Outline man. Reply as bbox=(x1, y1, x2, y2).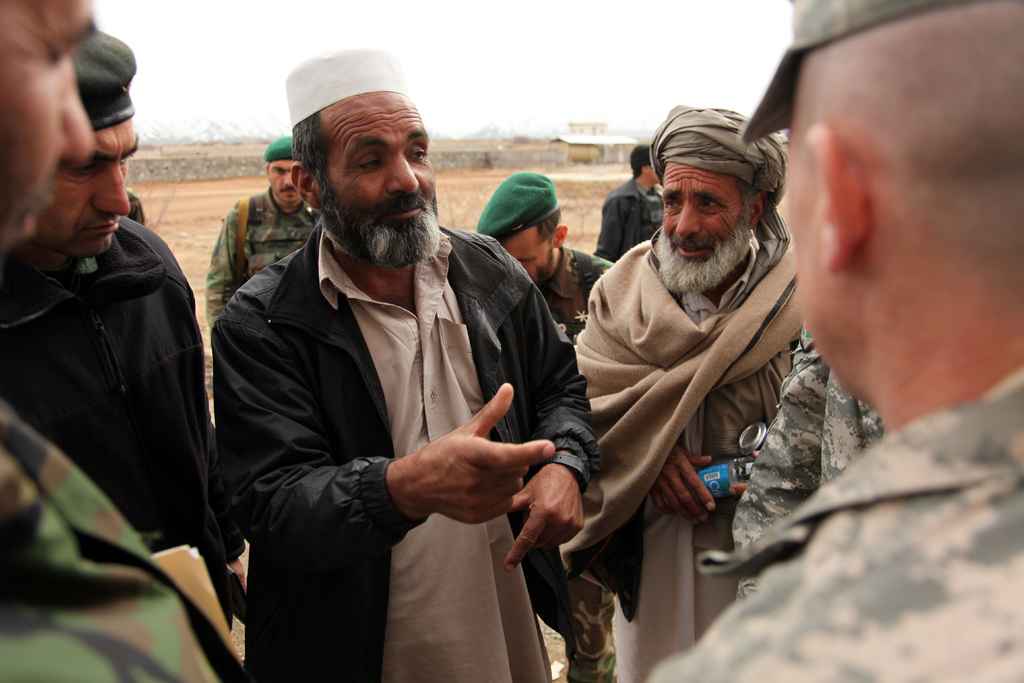
bbox=(596, 142, 664, 263).
